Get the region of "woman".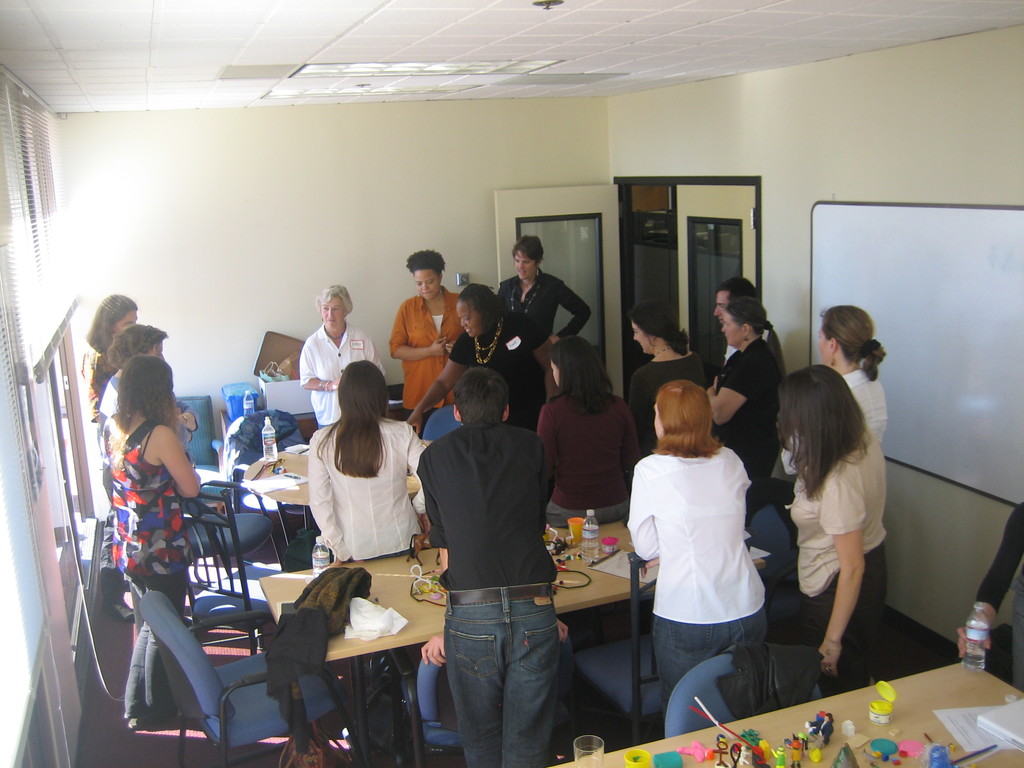
<bbox>532, 335, 646, 540</bbox>.
